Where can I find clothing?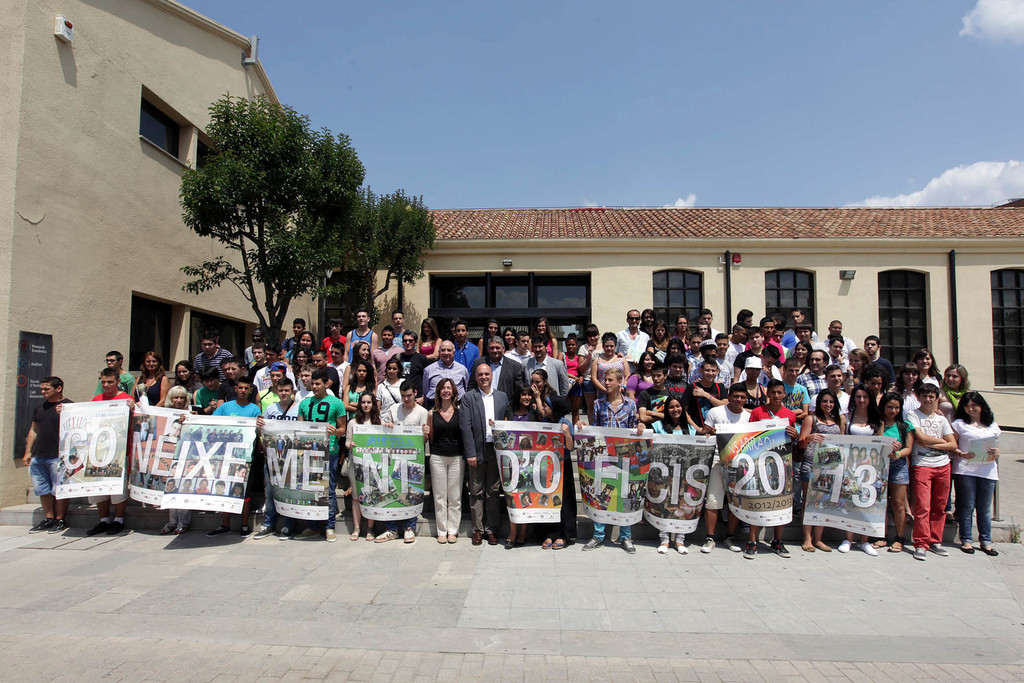
You can find it at l=740, t=357, r=789, b=391.
